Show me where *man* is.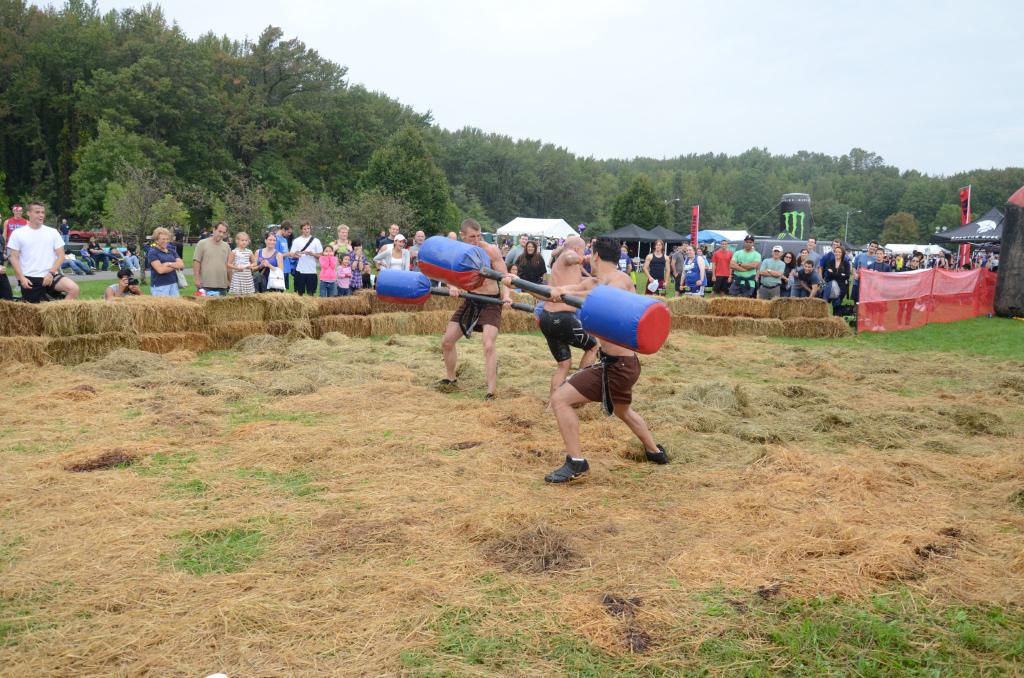
*man* is at region(820, 238, 850, 280).
